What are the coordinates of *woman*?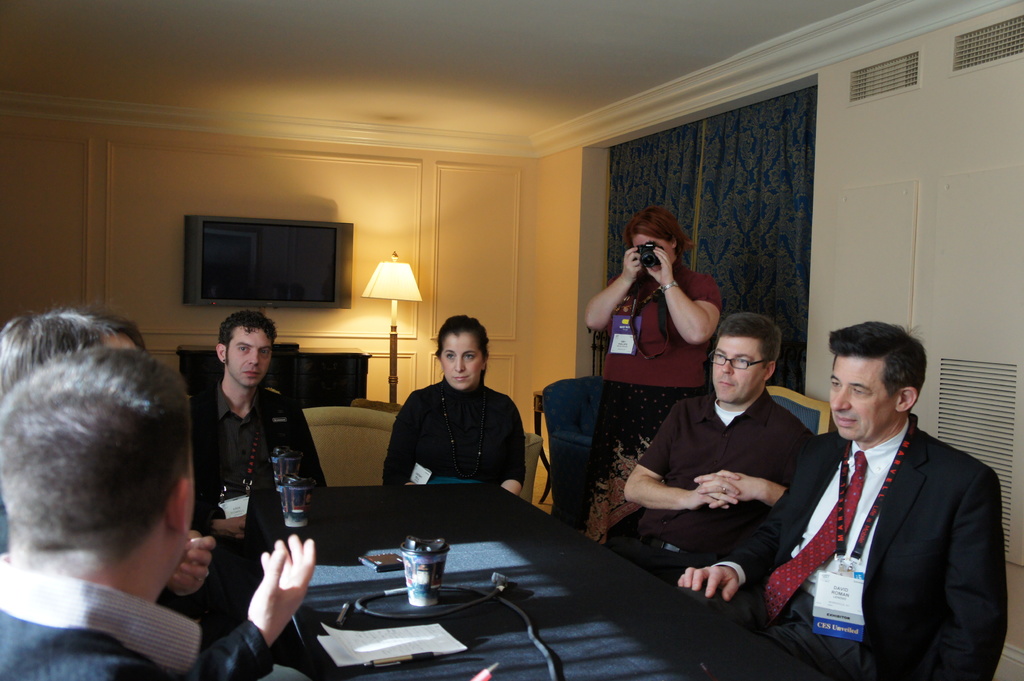
pyautogui.locateOnScreen(378, 314, 529, 496).
